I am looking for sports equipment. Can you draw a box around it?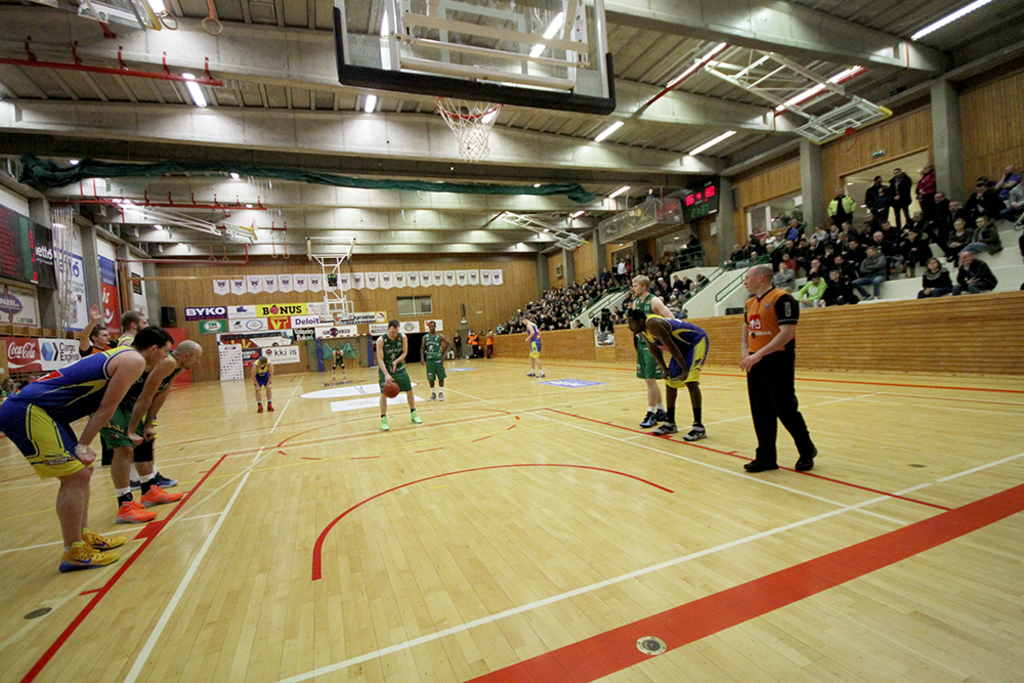
Sure, the bounding box is [156,469,180,486].
